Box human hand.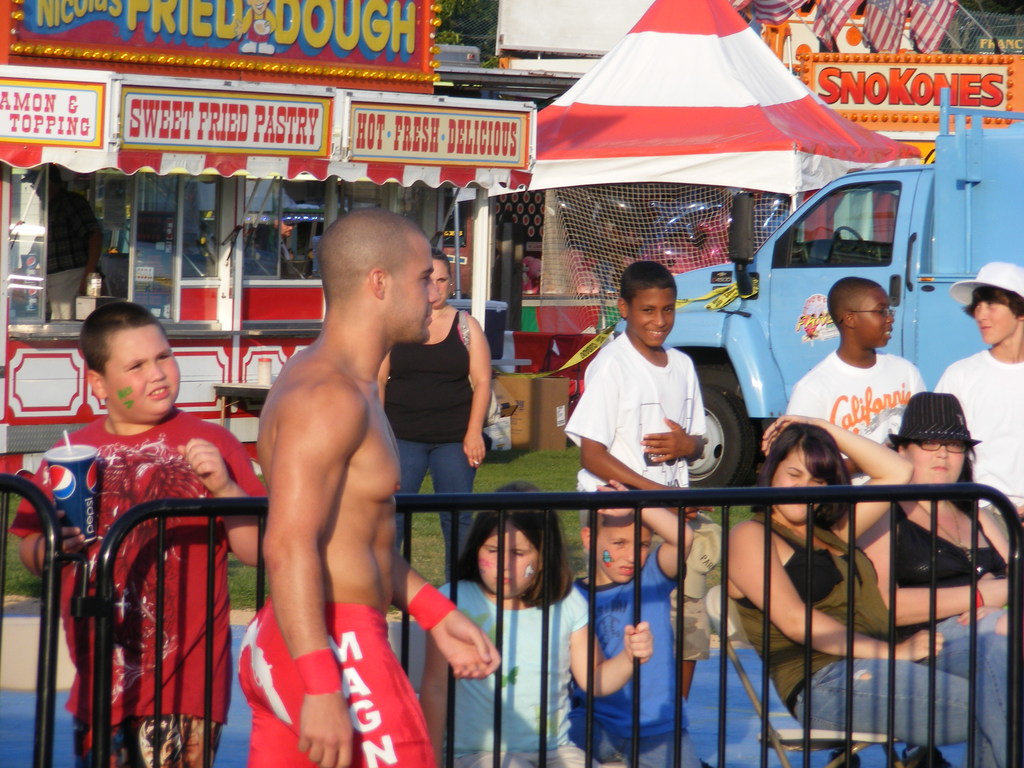
<bbox>55, 507, 88, 559</bbox>.
